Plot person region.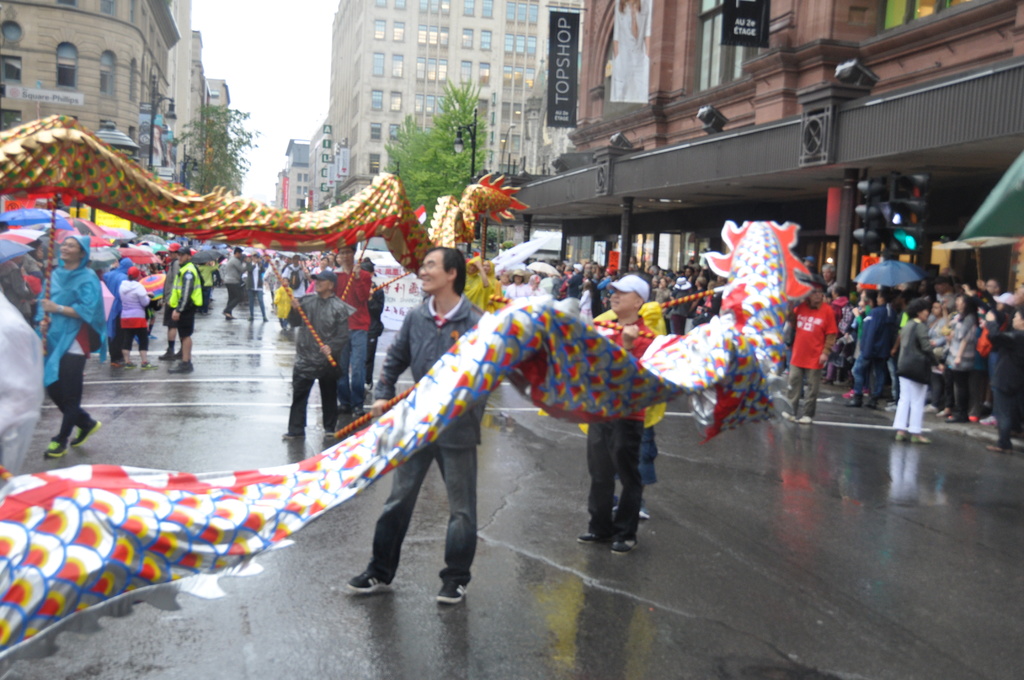
Plotted at [271, 261, 353, 440].
